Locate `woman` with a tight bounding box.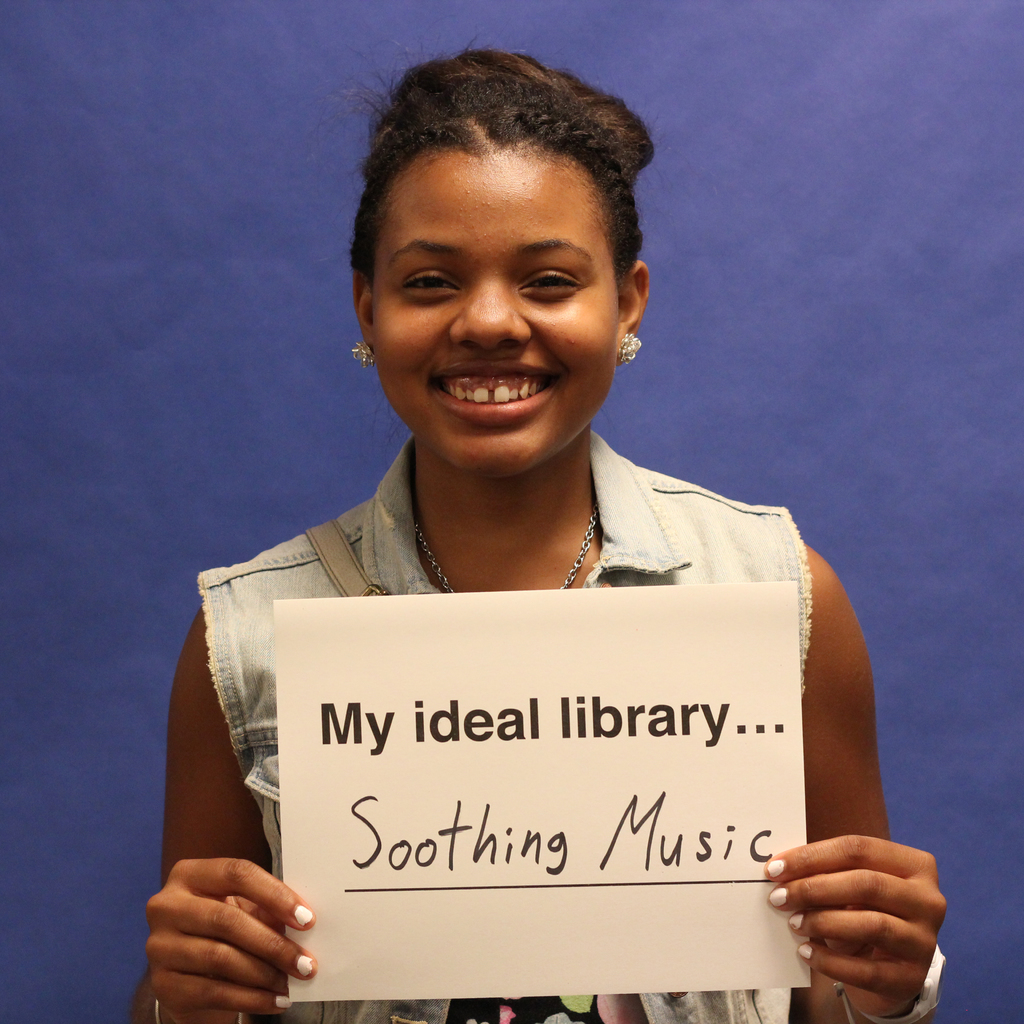
(158,94,879,1023).
